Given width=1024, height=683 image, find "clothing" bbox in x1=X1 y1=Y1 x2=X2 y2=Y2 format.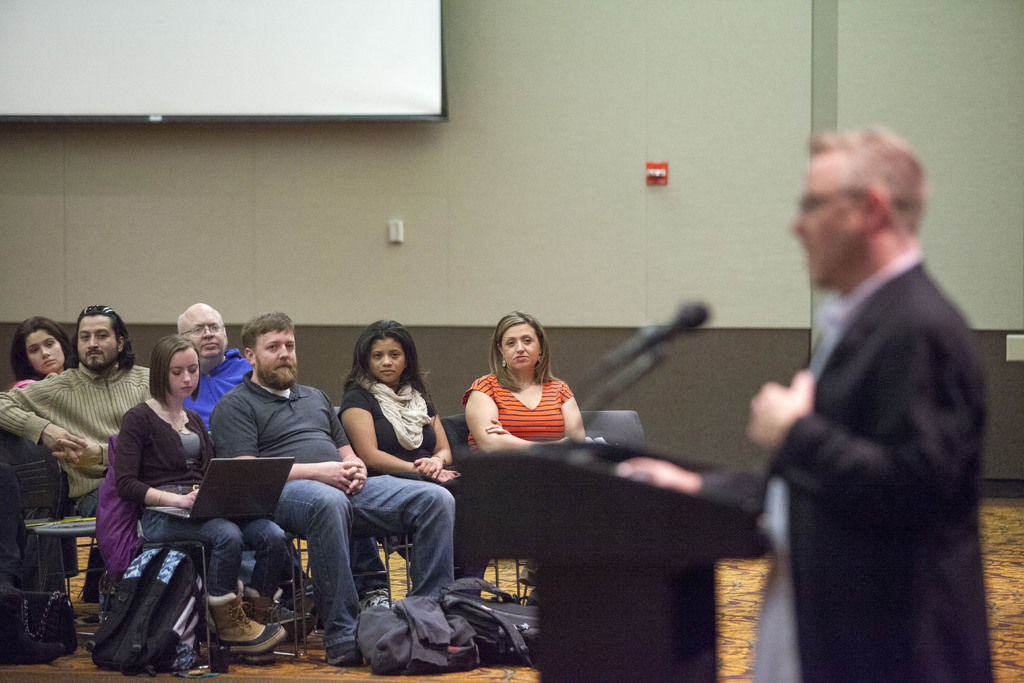
x1=175 y1=340 x2=258 y2=424.
